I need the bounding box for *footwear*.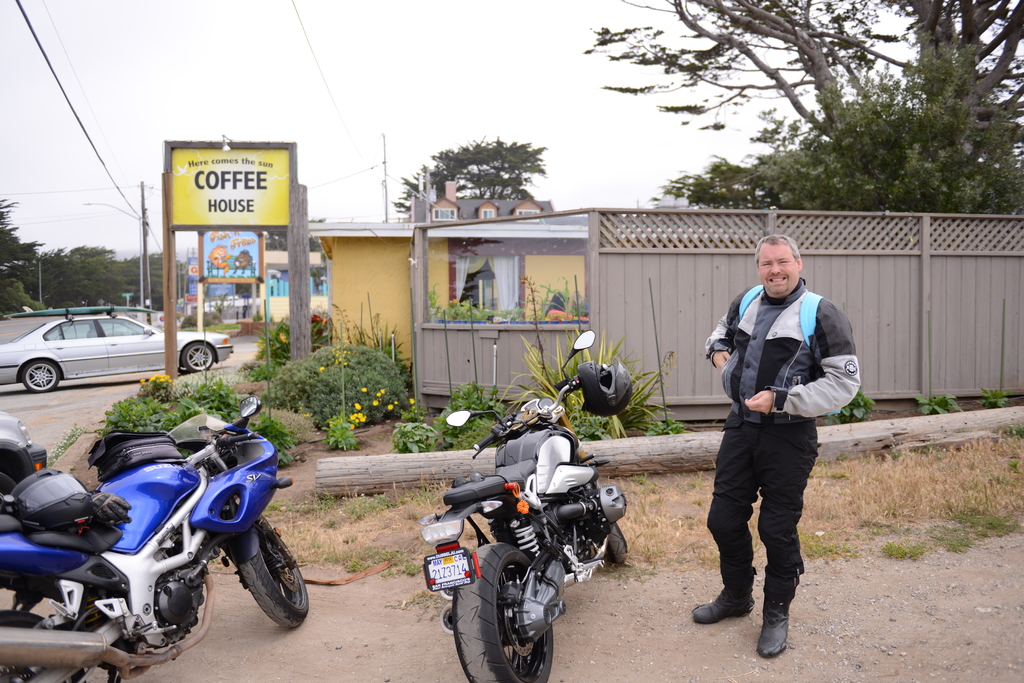
Here it is: [691,583,751,614].
